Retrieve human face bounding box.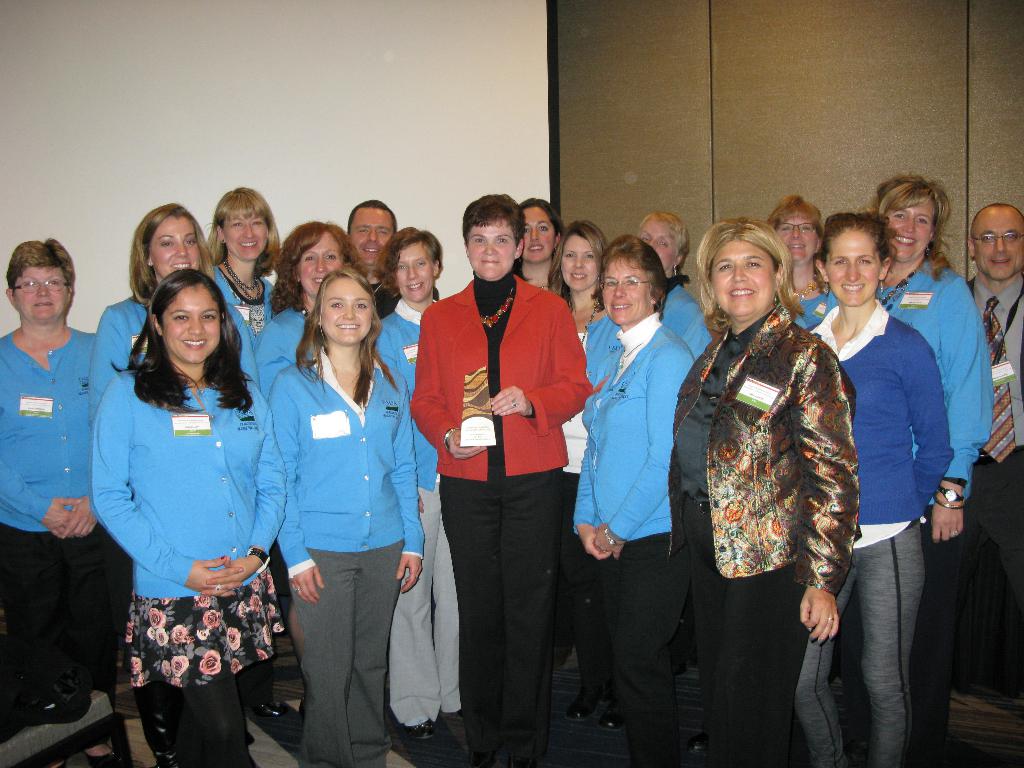
Bounding box: <box>561,236,597,289</box>.
